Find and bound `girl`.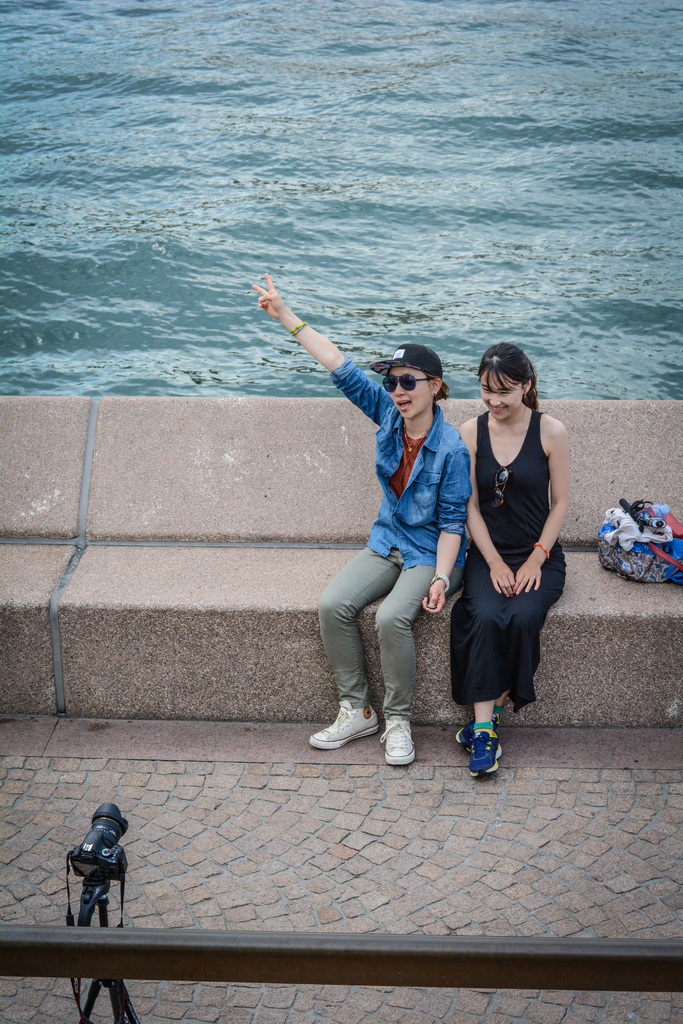
Bound: [451, 344, 572, 781].
